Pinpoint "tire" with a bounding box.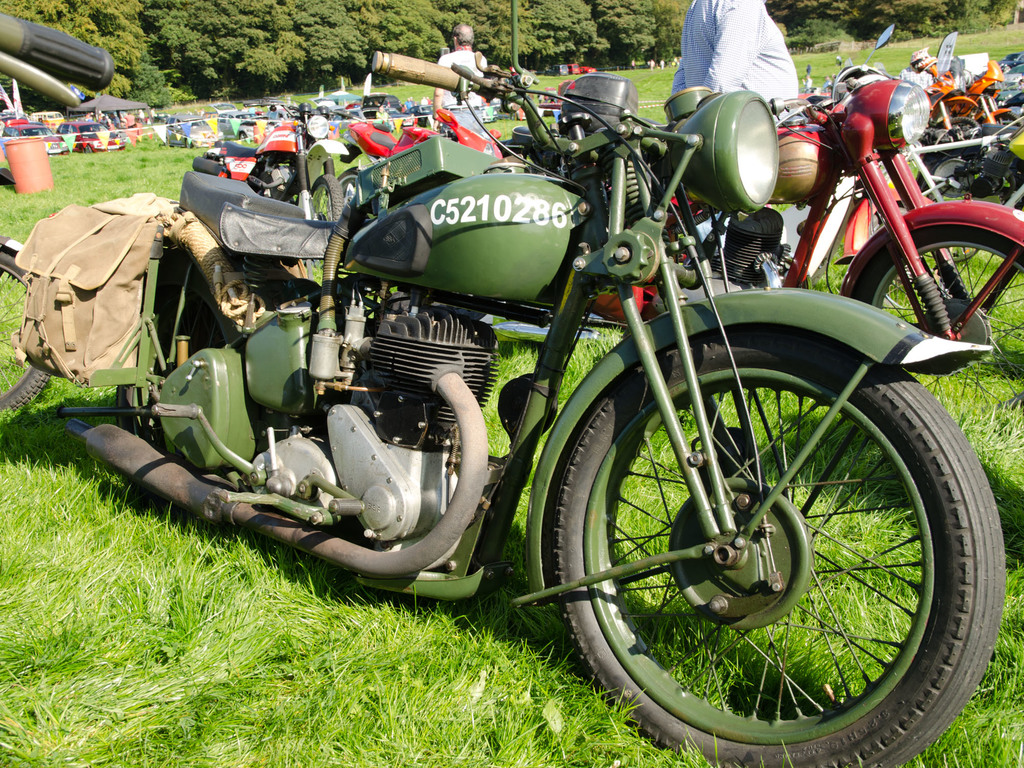
337,170,361,207.
